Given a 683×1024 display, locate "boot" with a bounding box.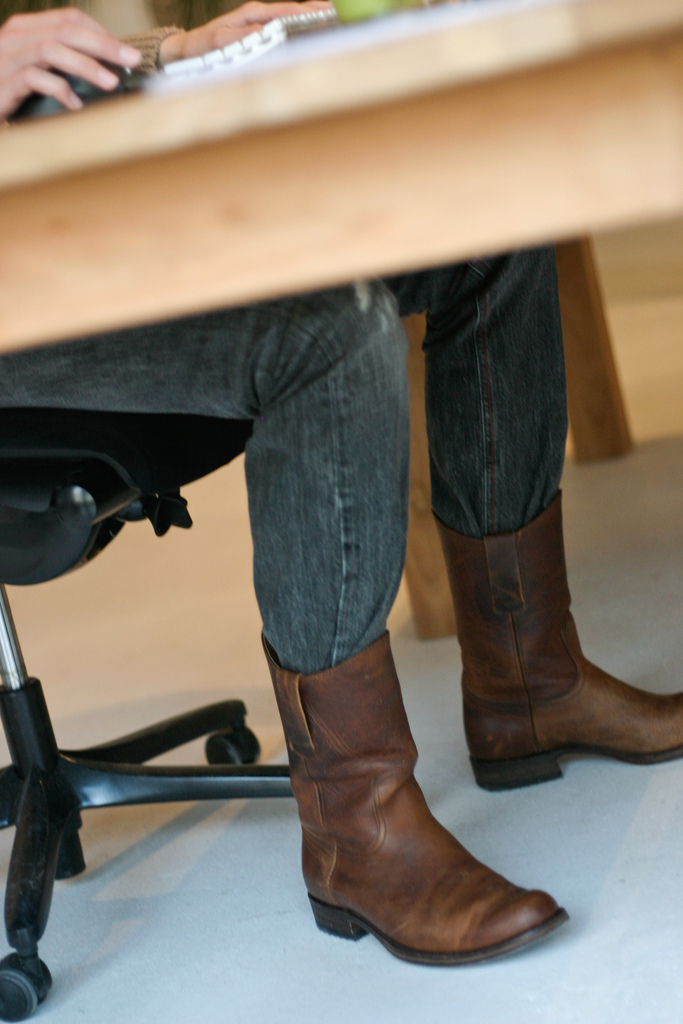
Located: 430,490,682,793.
